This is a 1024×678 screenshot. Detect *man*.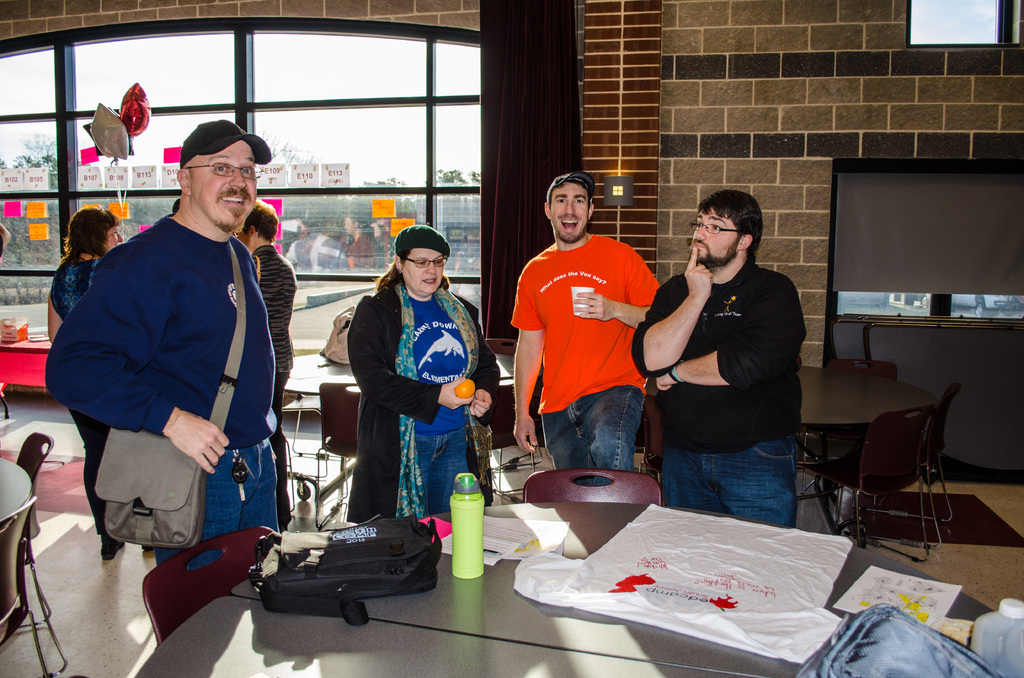
{"x1": 638, "y1": 188, "x2": 802, "y2": 538}.
